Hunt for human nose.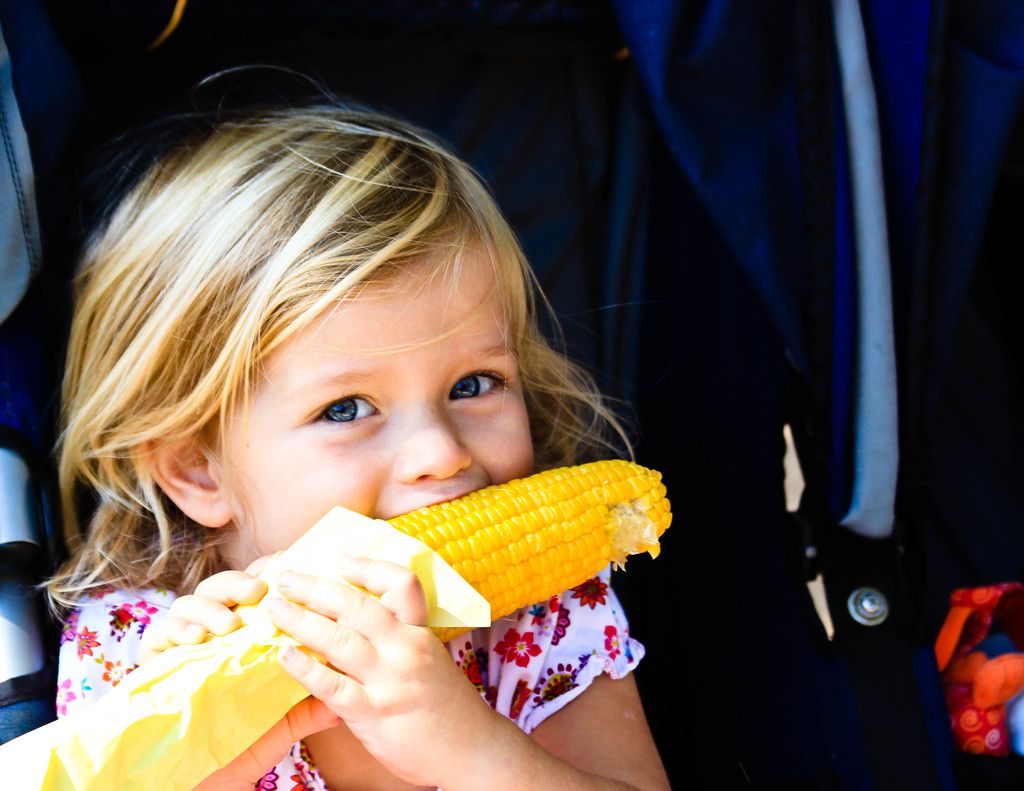
Hunted down at 394, 406, 476, 479.
